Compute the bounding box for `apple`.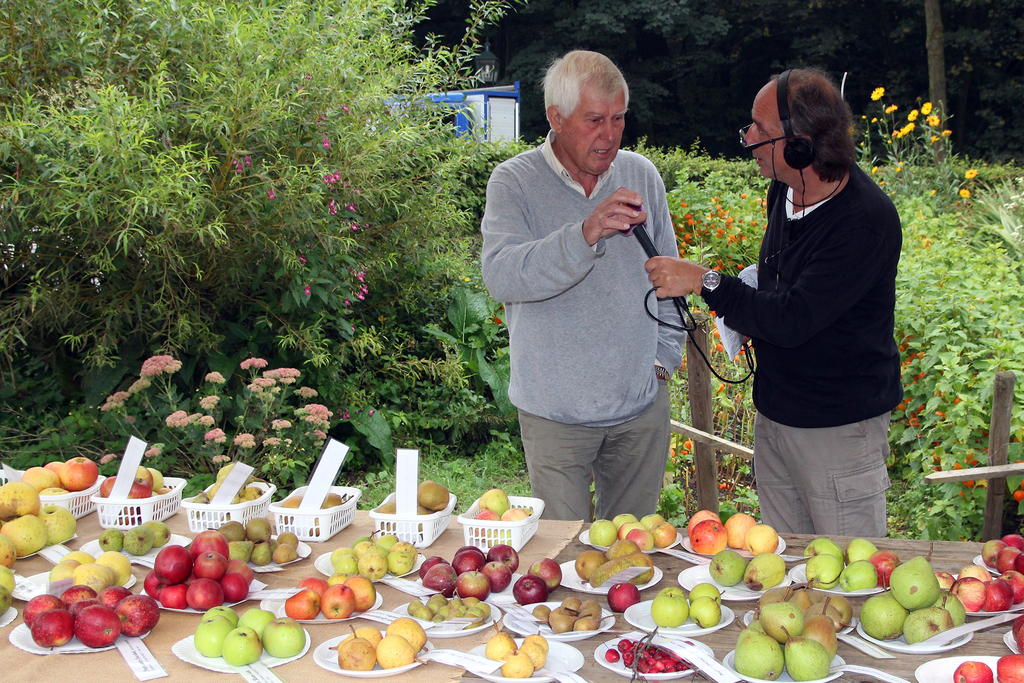
(804, 555, 841, 589).
